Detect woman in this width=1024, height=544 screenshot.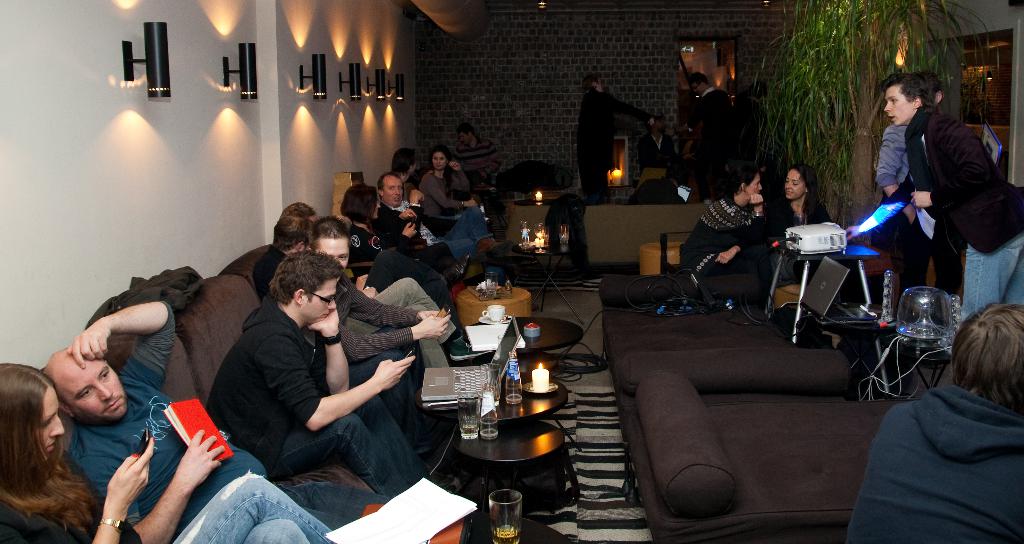
Detection: 340:183:471:289.
